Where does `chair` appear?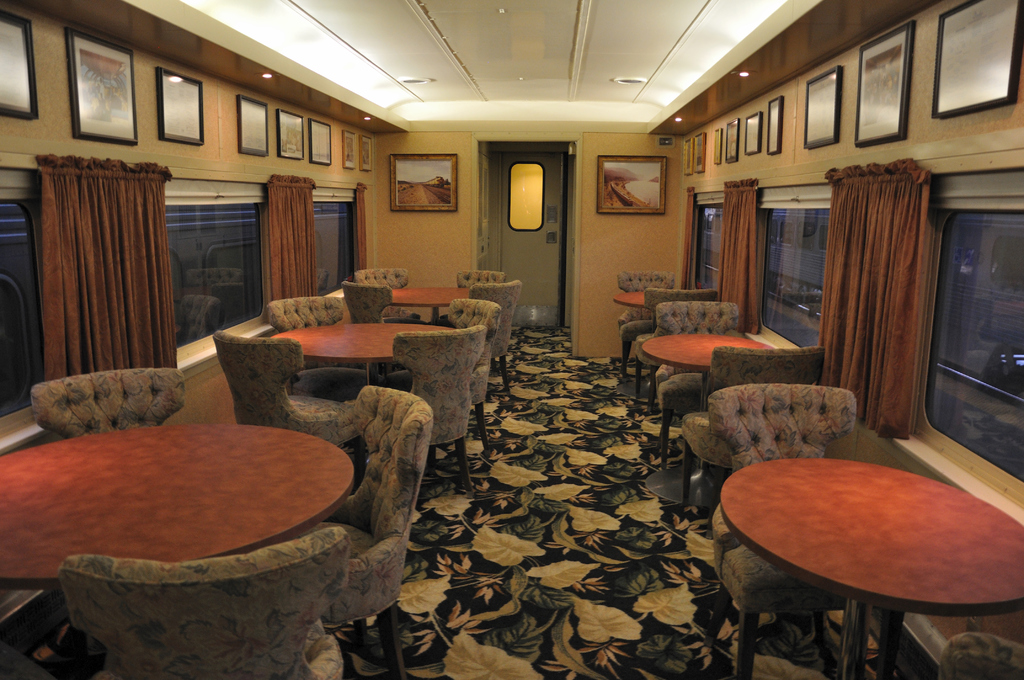
Appears at <region>677, 345, 829, 524</region>.
